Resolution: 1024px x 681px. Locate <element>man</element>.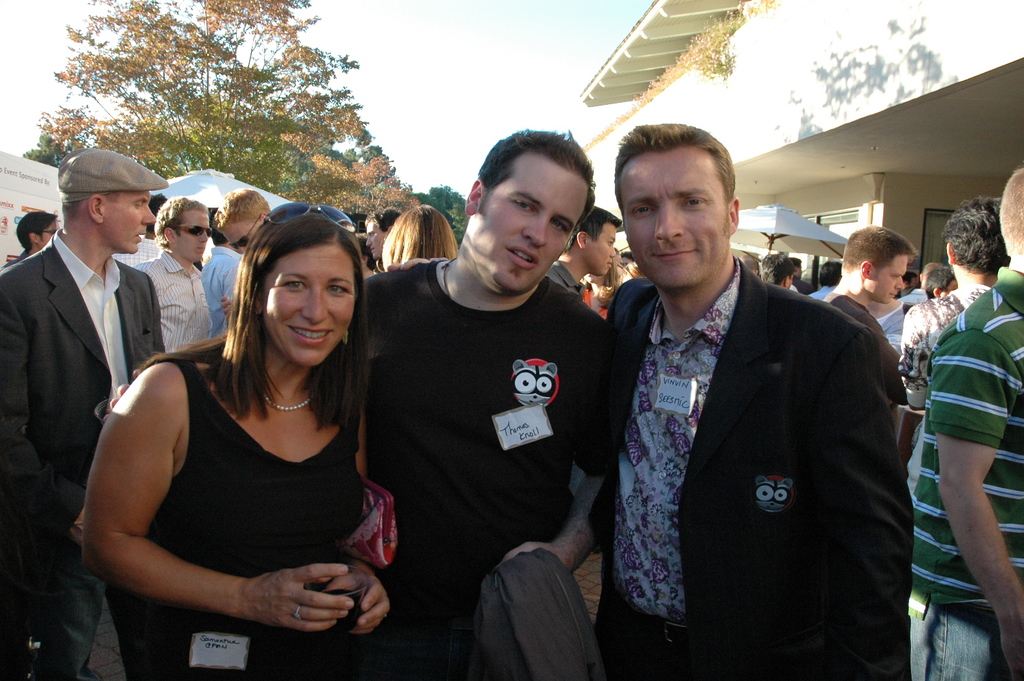
bbox(587, 140, 921, 664).
